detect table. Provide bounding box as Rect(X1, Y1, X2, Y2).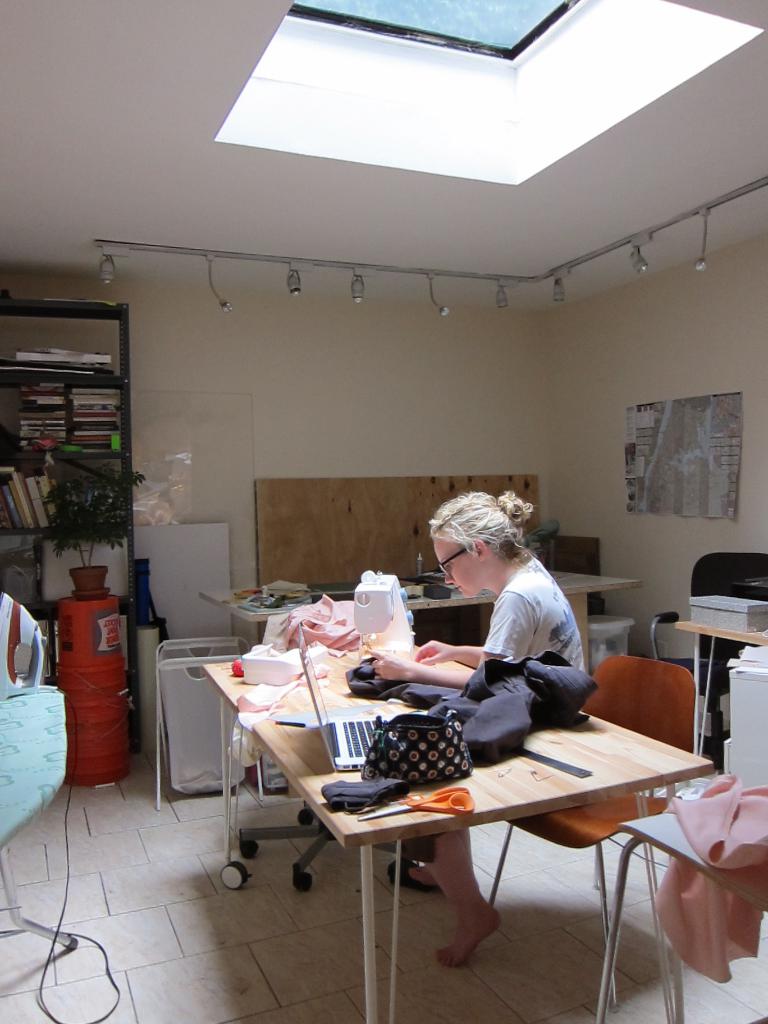
Rect(205, 643, 703, 973).
